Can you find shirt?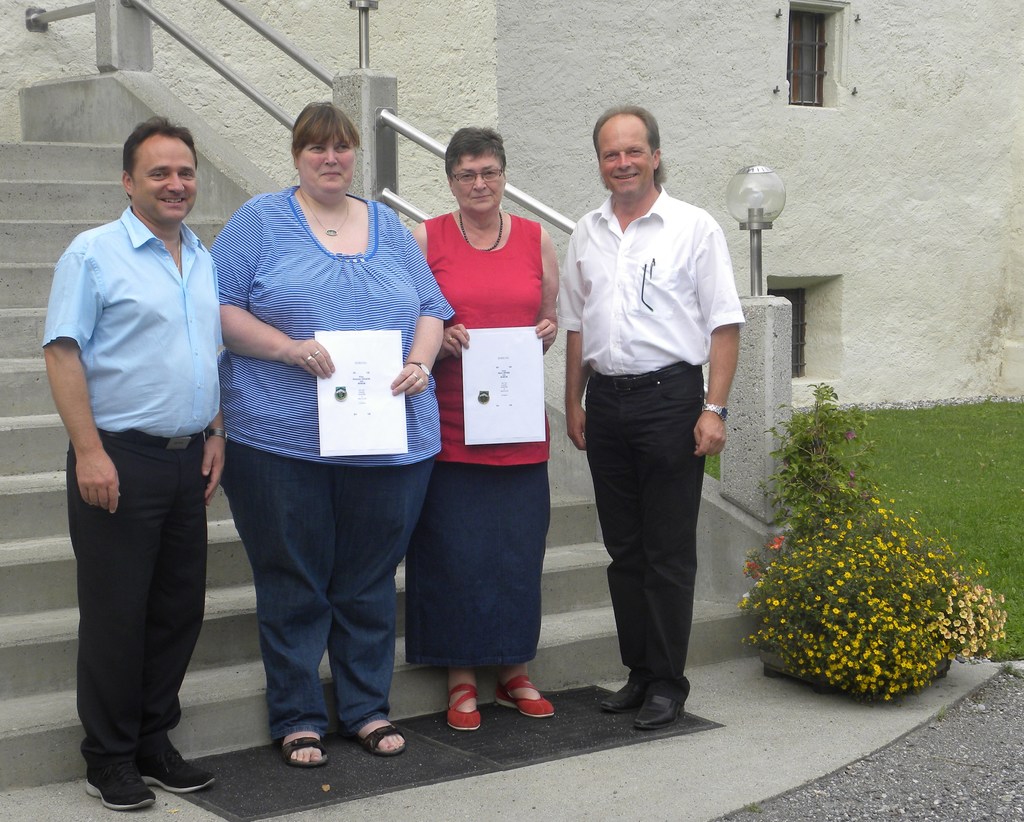
Yes, bounding box: bbox=[40, 202, 227, 442].
